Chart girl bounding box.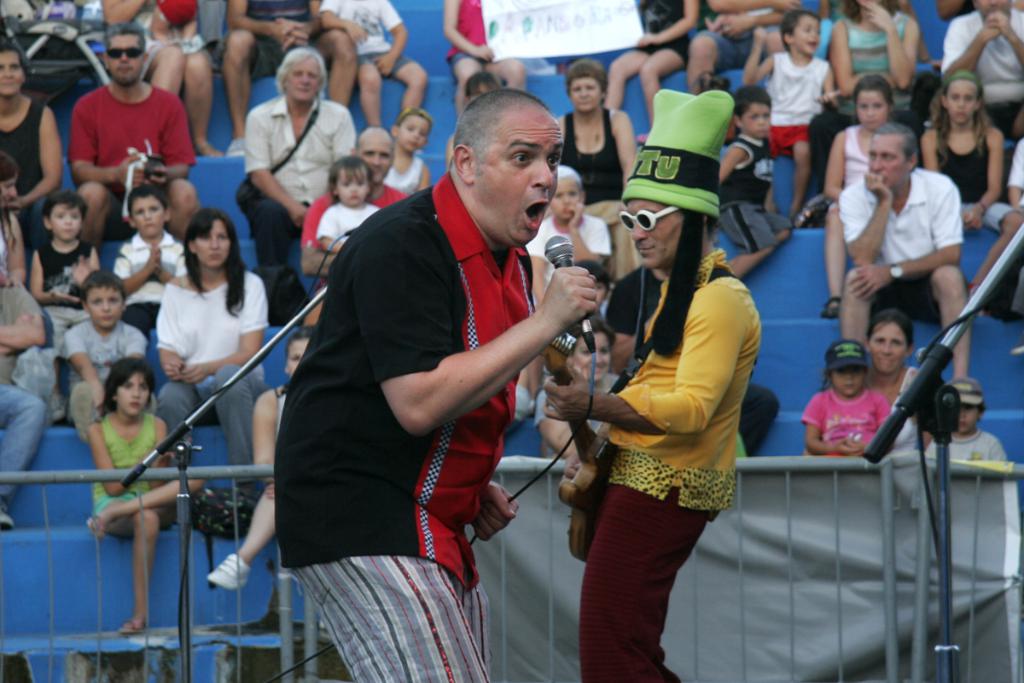
Charted: Rect(923, 74, 1021, 308).
